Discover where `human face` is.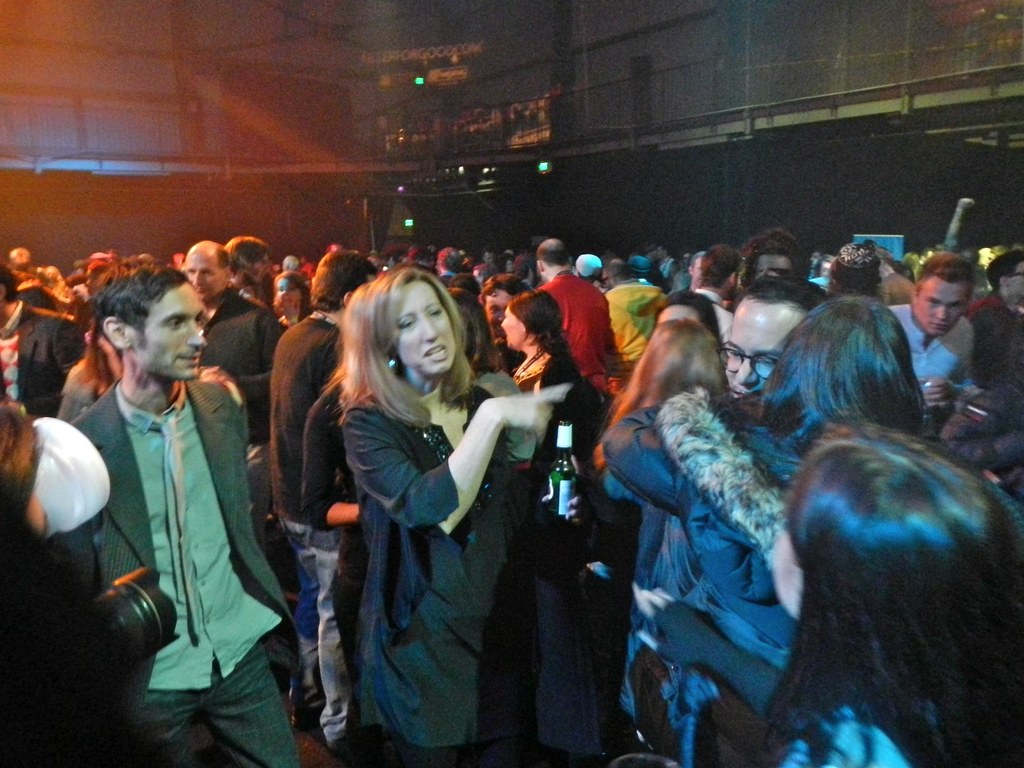
Discovered at <box>277,280,303,307</box>.
